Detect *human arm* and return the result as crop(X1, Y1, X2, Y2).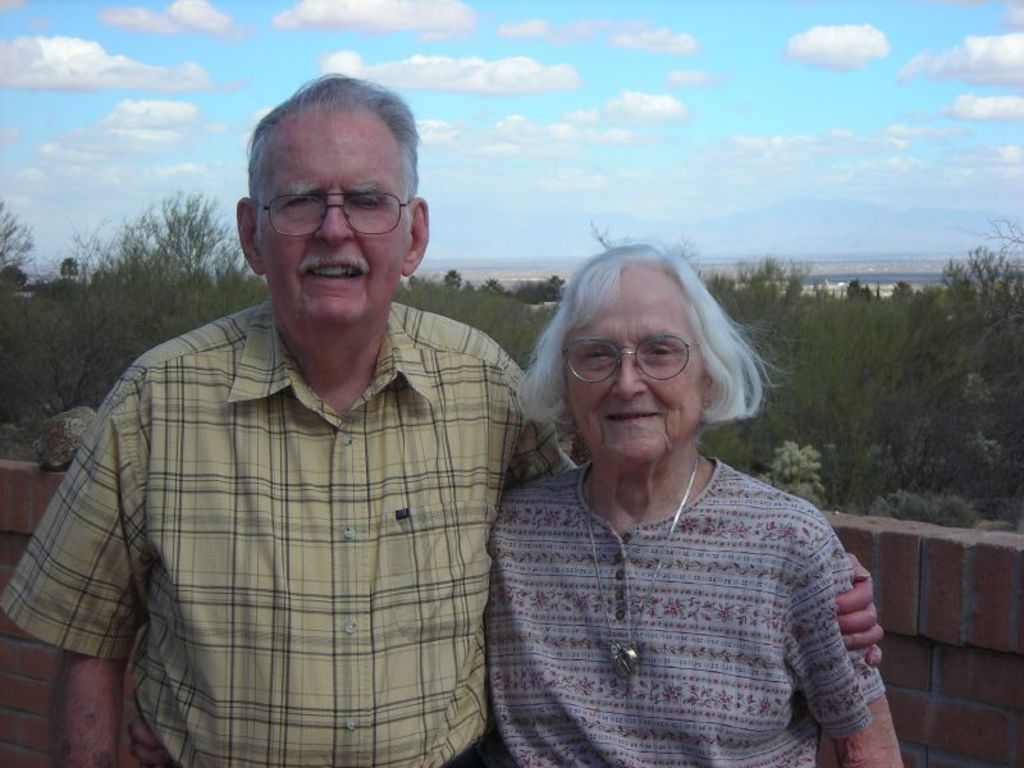
crop(0, 366, 156, 767).
